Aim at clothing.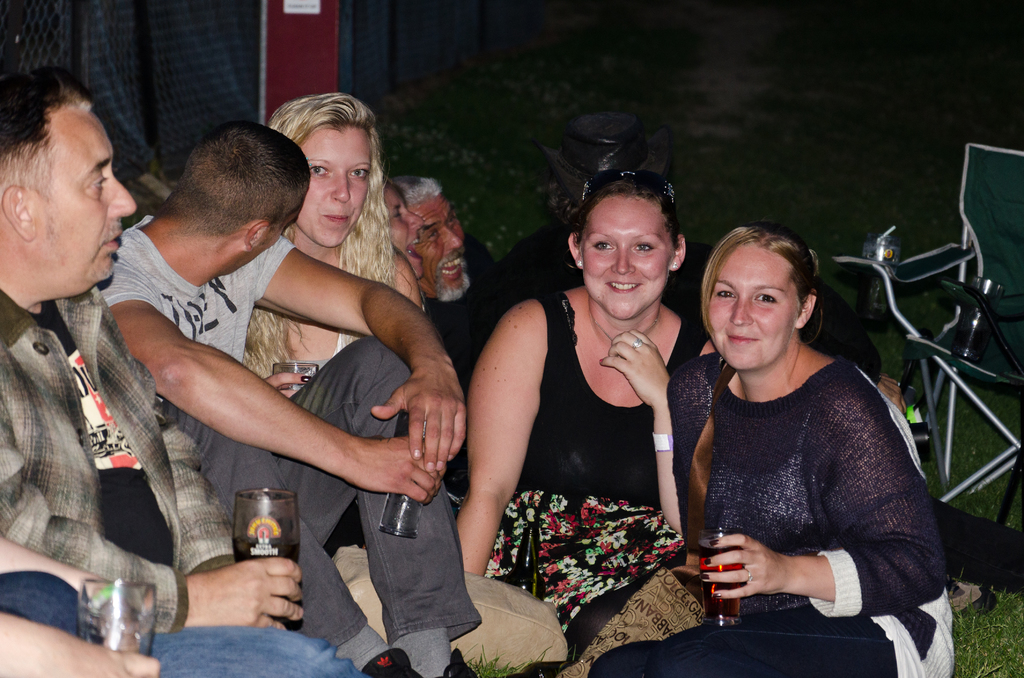
Aimed at [171, 333, 478, 643].
